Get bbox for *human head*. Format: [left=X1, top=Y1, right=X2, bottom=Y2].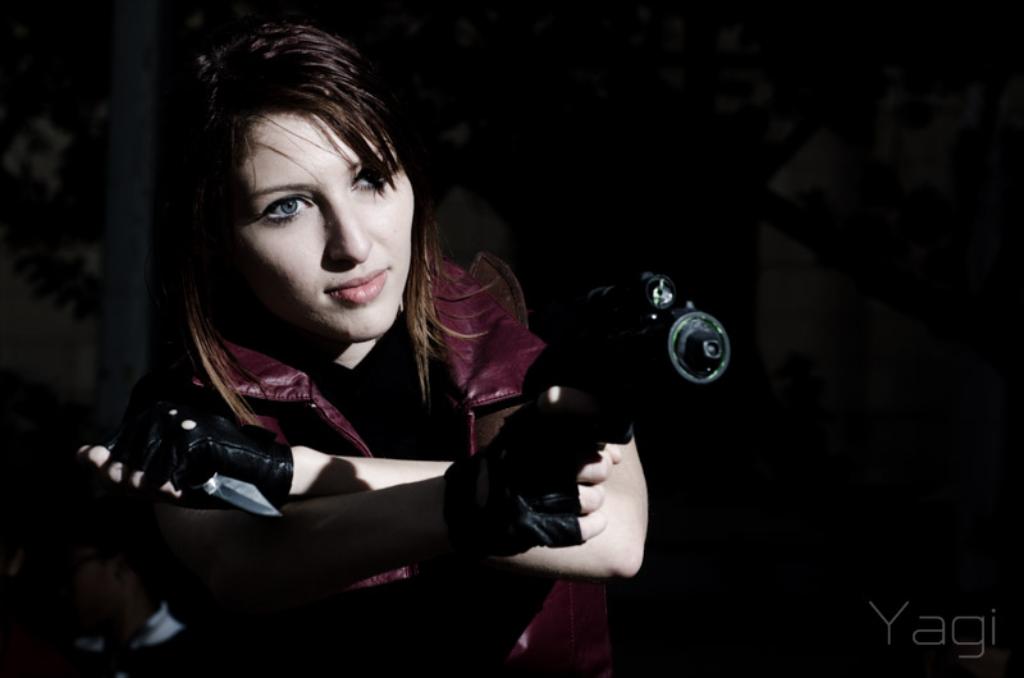
[left=188, top=18, right=416, bottom=339].
